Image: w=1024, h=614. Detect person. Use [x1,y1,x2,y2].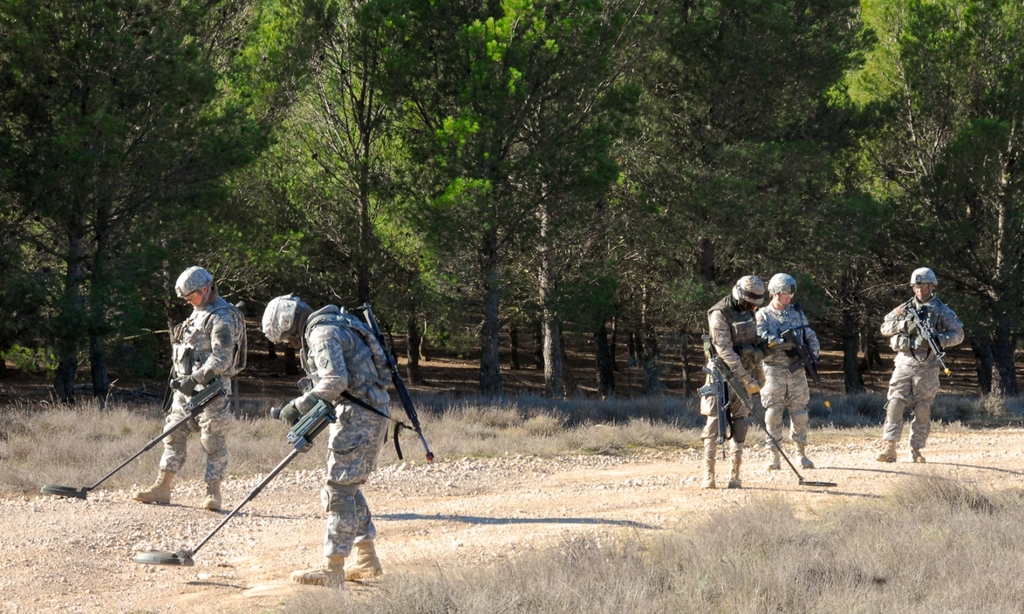
[877,267,971,458].
